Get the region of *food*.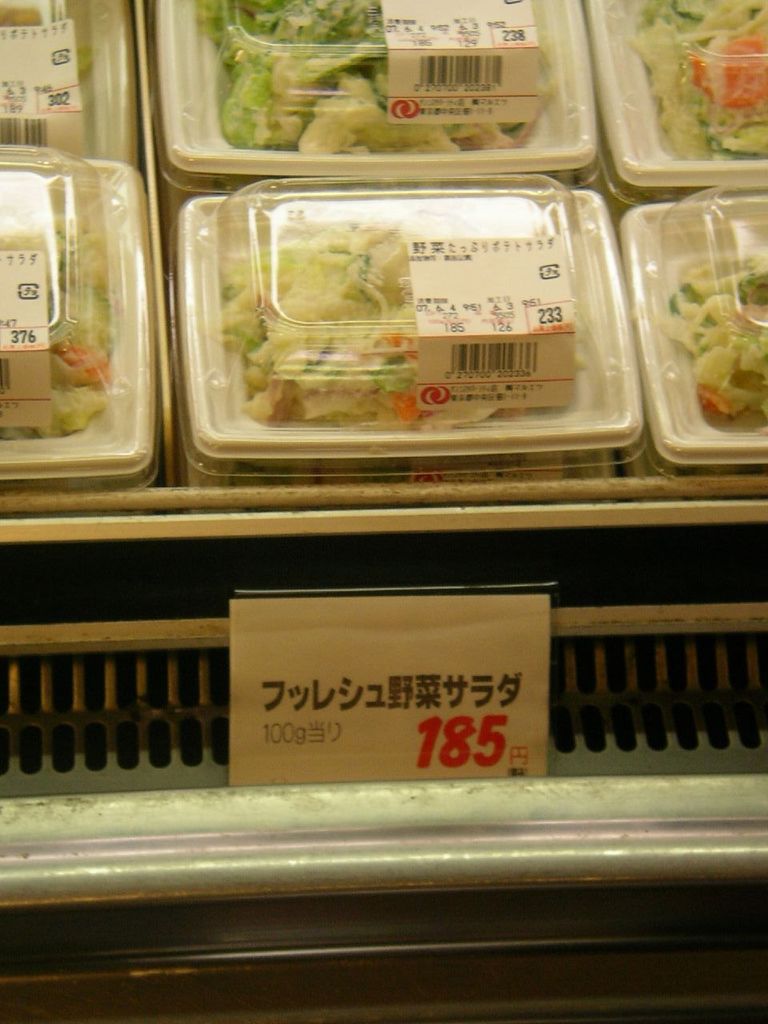
225, 234, 583, 426.
